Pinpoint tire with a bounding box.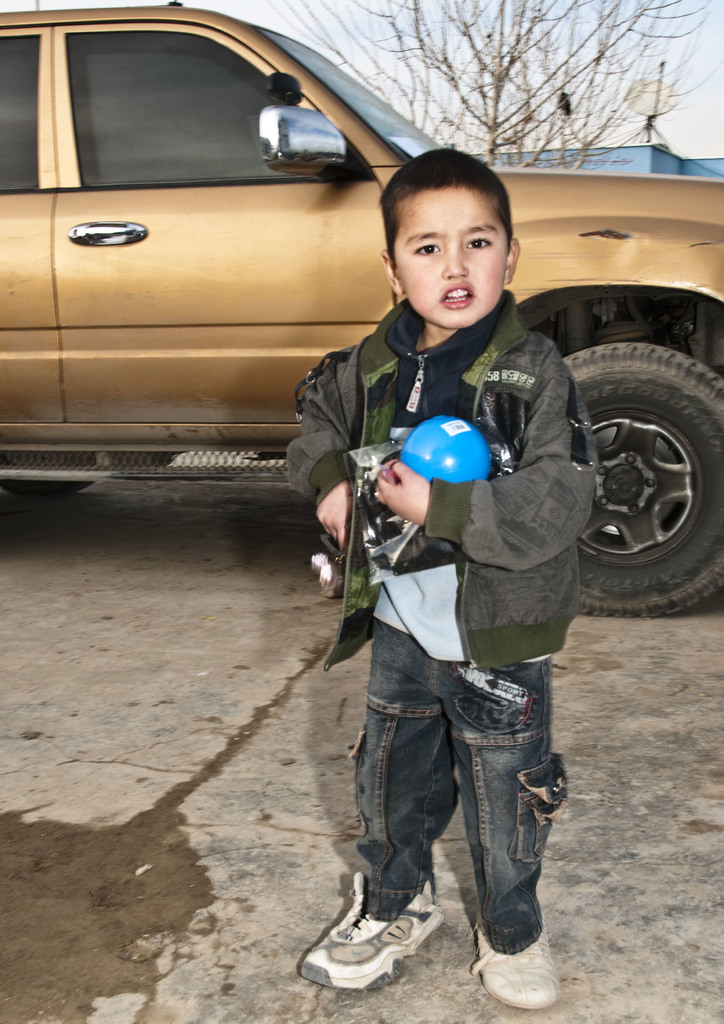
<bbox>0, 445, 106, 491</bbox>.
